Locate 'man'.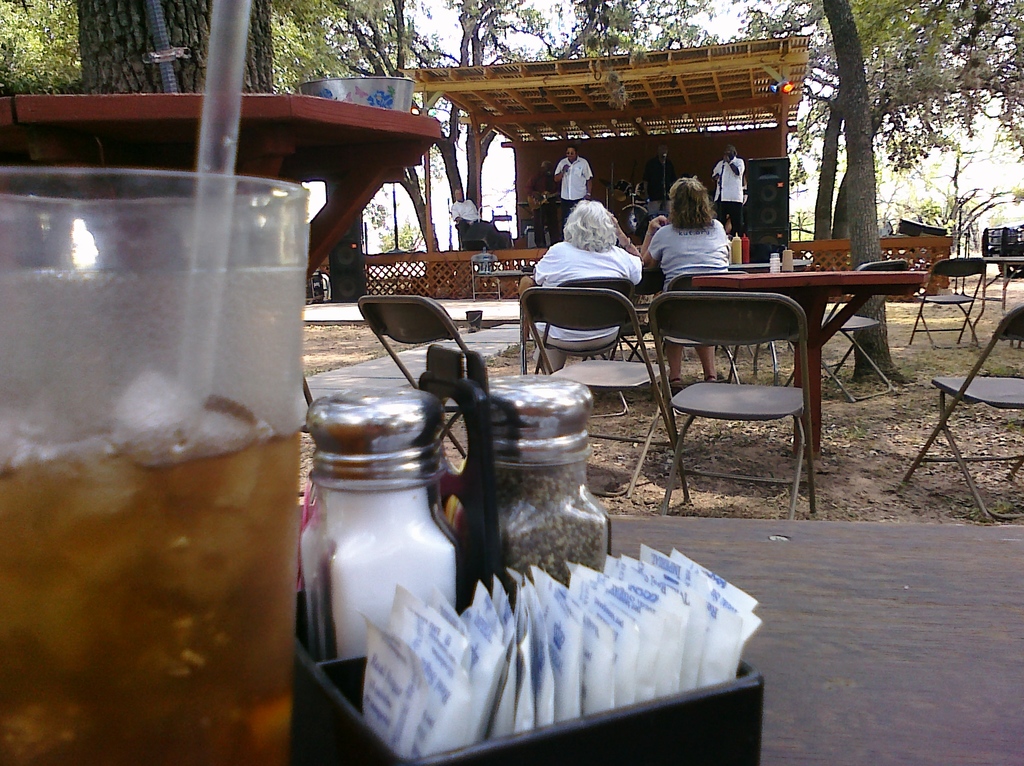
Bounding box: [451,187,481,249].
